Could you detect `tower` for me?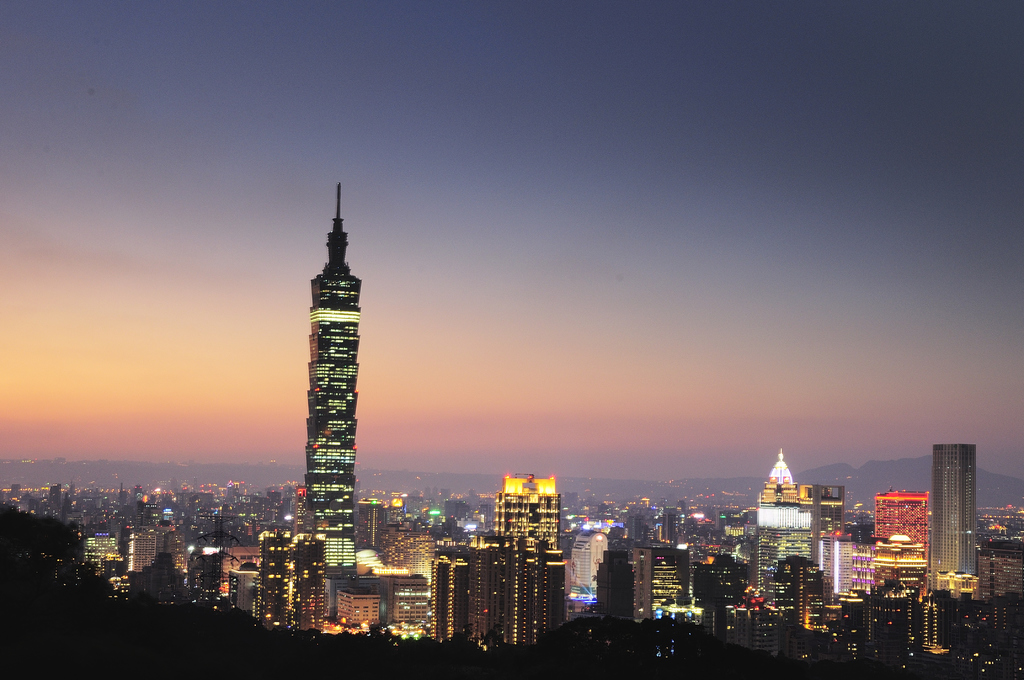
Detection result: rect(120, 521, 160, 578).
